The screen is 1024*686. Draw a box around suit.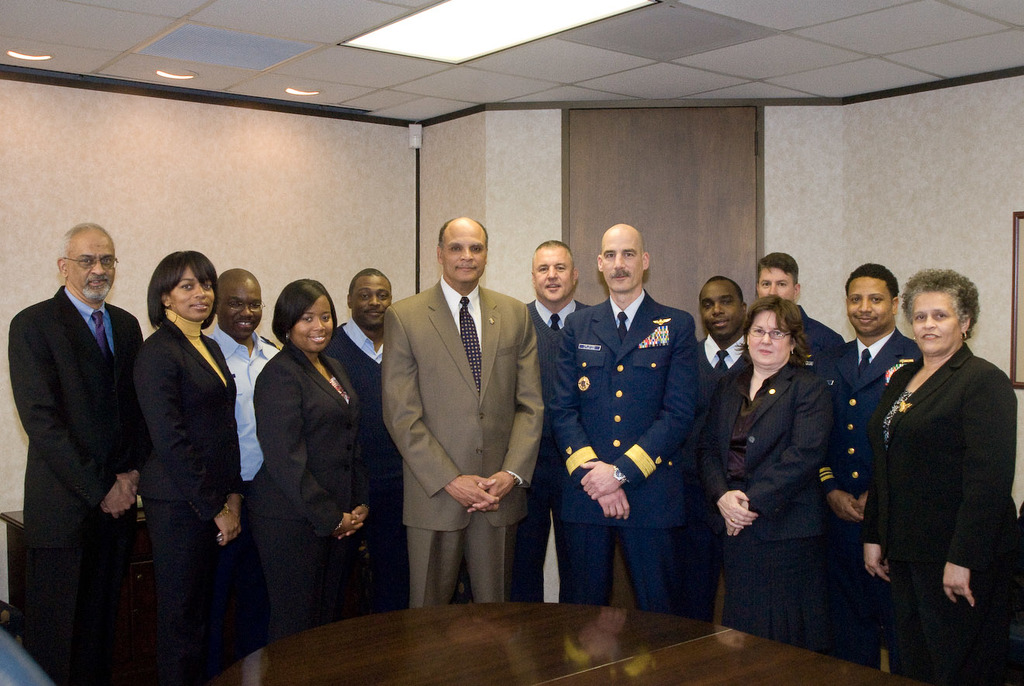
<bbox>701, 357, 836, 544</bbox>.
